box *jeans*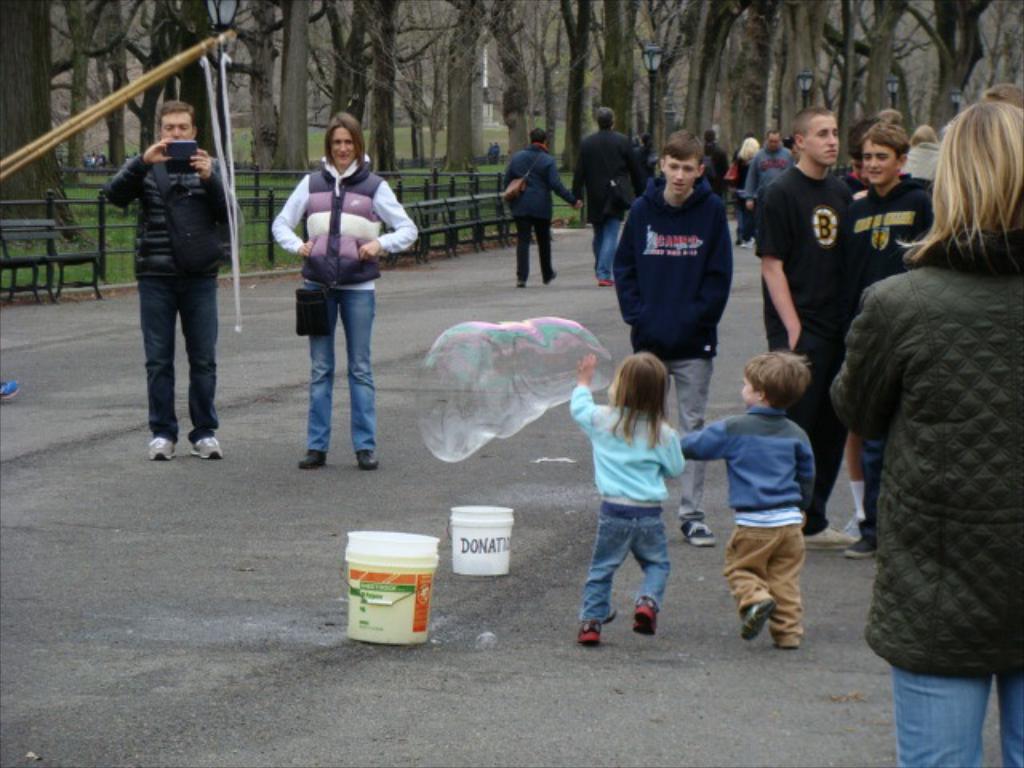
(x1=139, y1=269, x2=222, y2=443)
